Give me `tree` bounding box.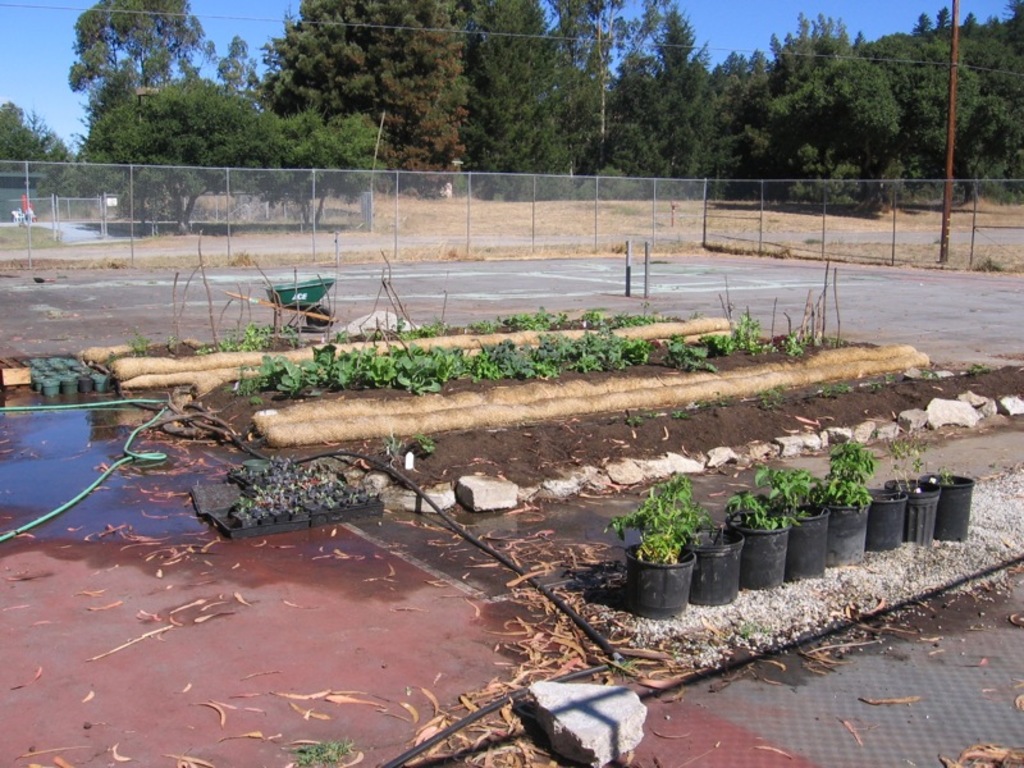
region(28, 108, 63, 182).
